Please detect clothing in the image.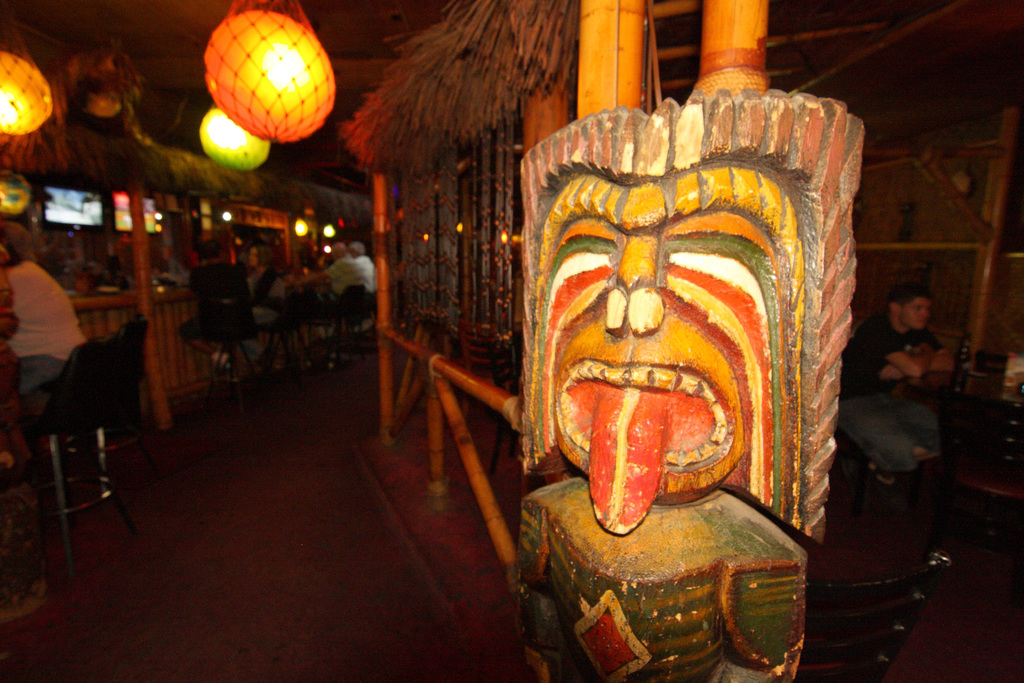
x1=838, y1=318, x2=950, y2=471.
